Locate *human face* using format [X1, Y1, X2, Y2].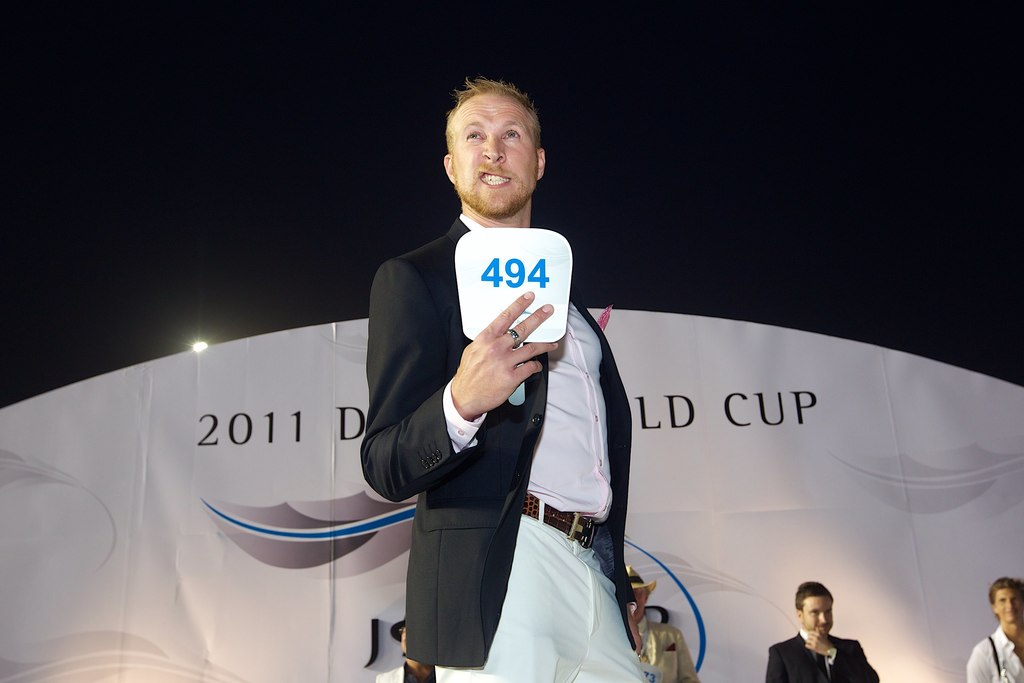
[799, 588, 831, 630].
